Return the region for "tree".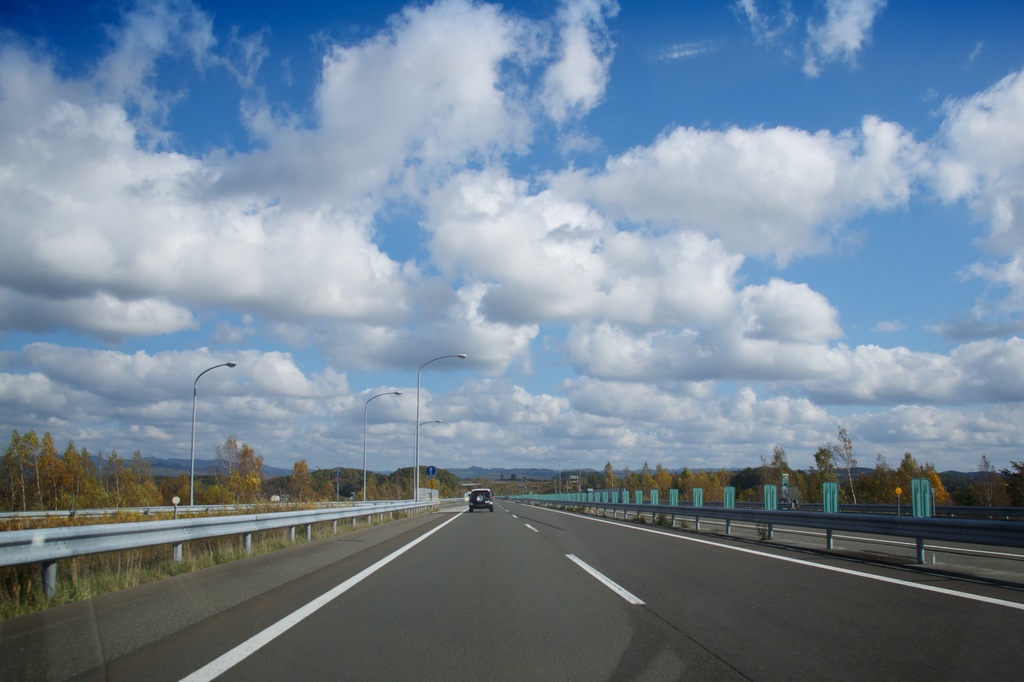
{"left": 676, "top": 466, "right": 720, "bottom": 509}.
